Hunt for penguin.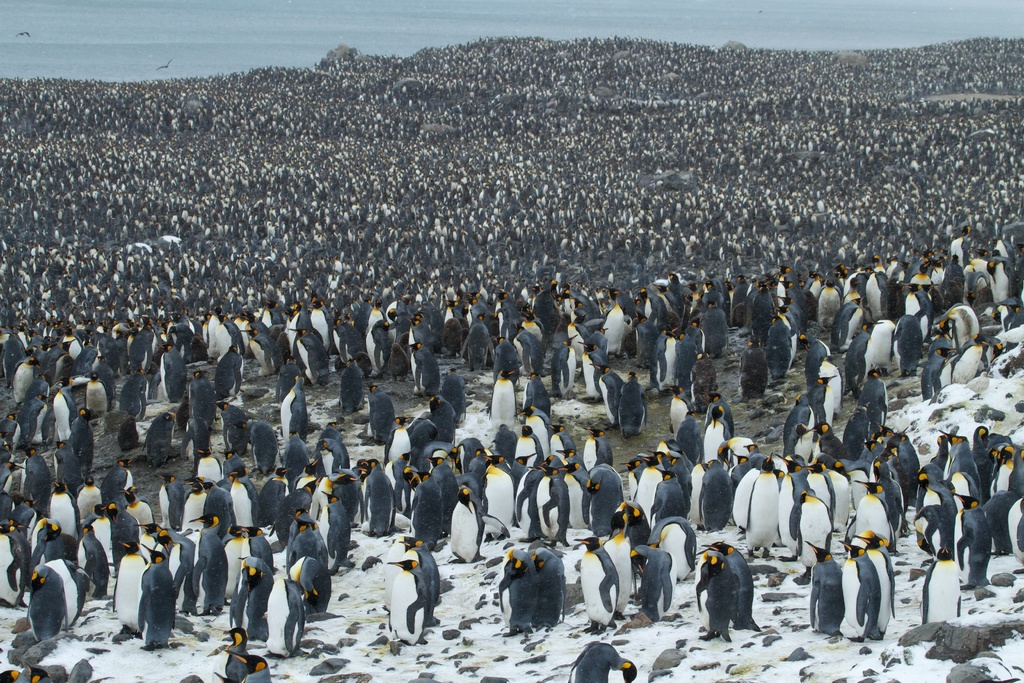
Hunted down at x1=27 y1=659 x2=54 y2=682.
